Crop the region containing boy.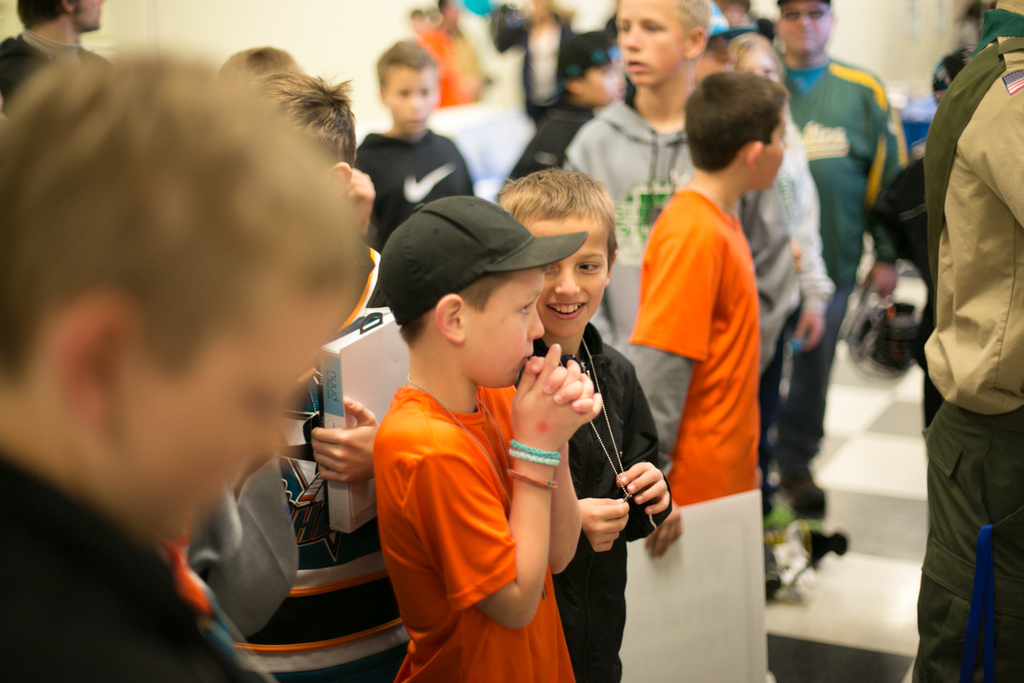
Crop region: left=623, top=72, right=770, bottom=682.
